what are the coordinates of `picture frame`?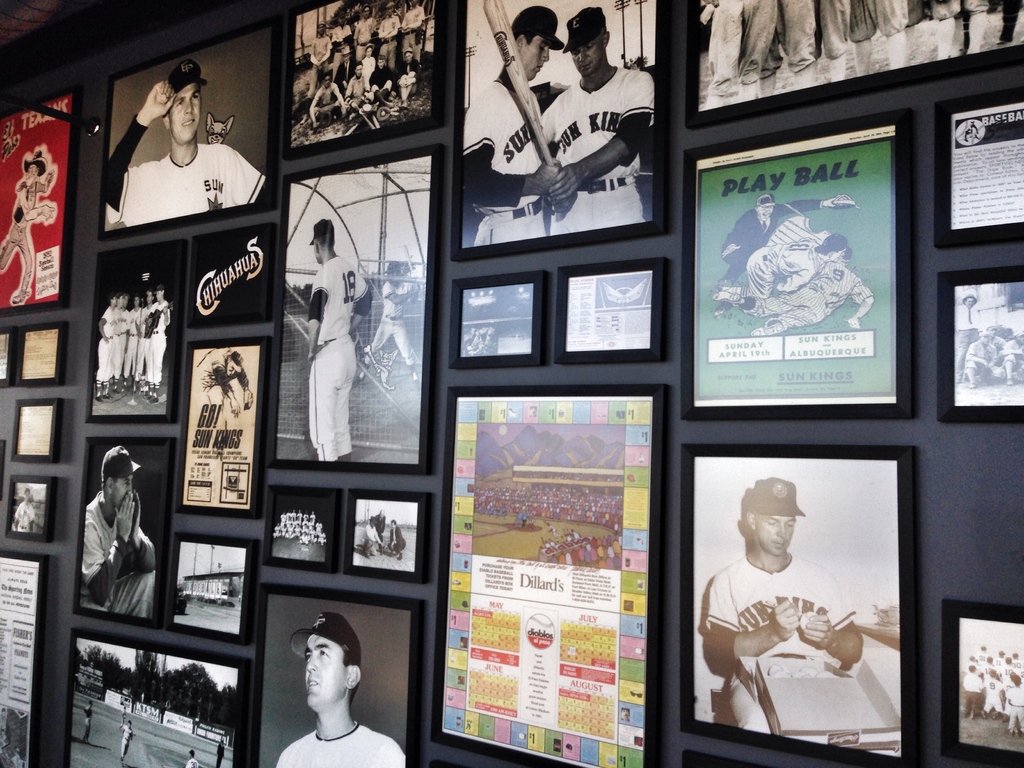
pyautogui.locateOnScreen(450, 0, 692, 262).
